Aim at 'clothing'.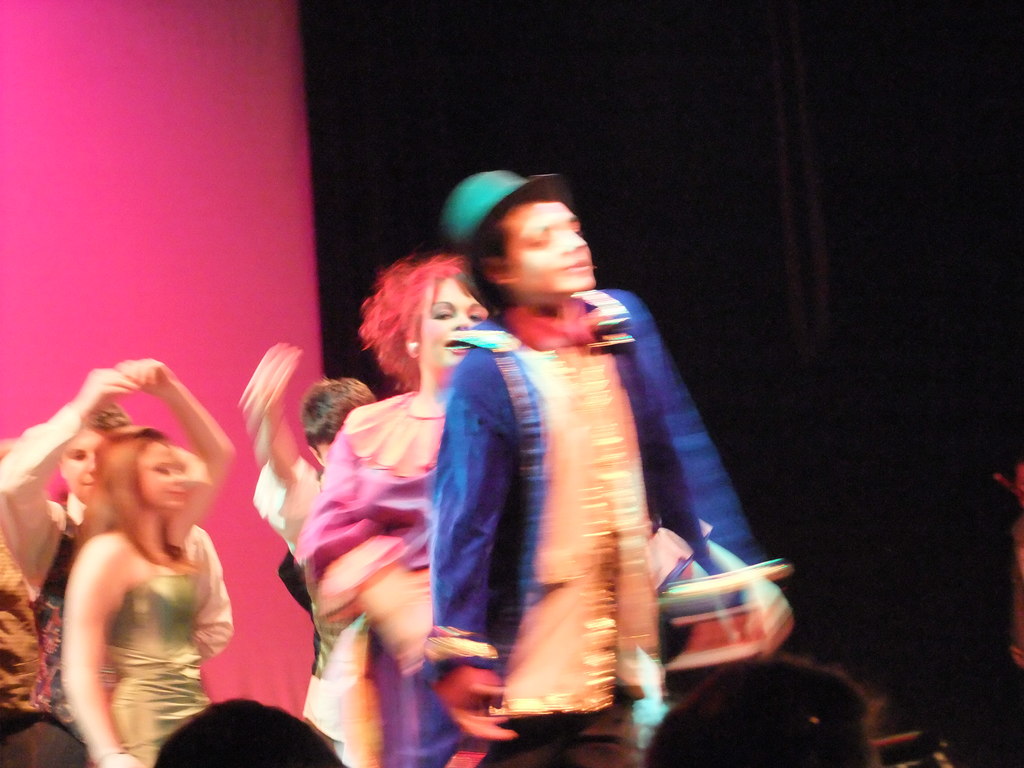
Aimed at bbox=[291, 373, 461, 767].
